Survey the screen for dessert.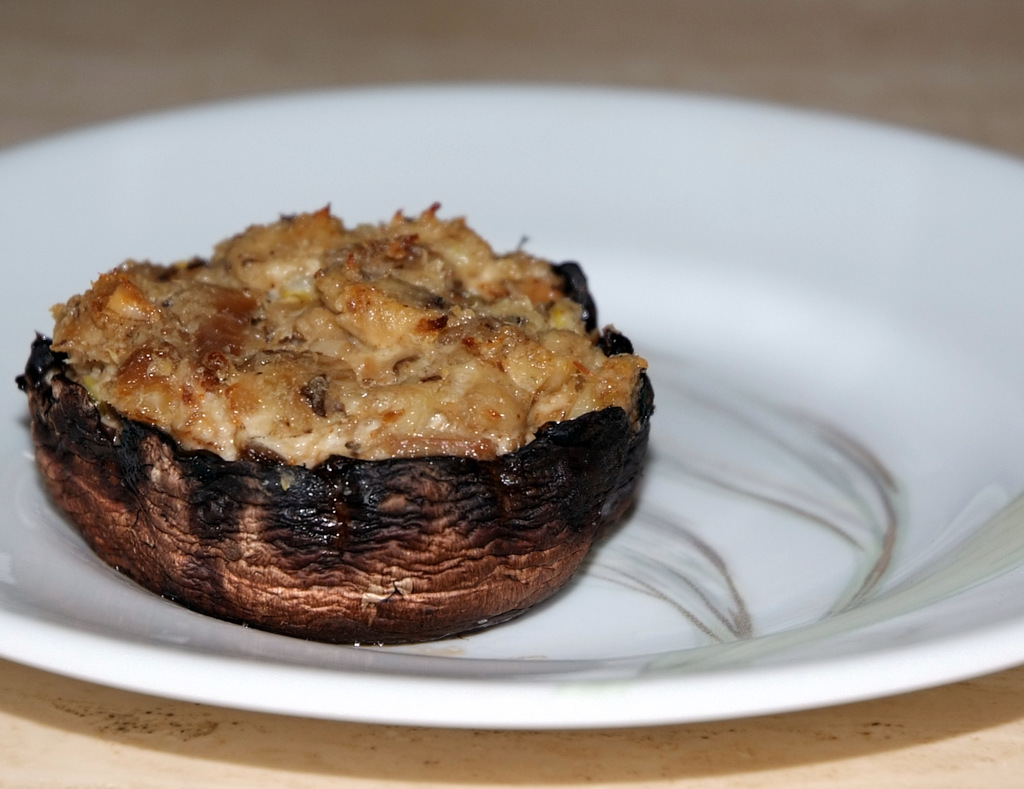
Survey found: {"x1": 13, "y1": 181, "x2": 655, "y2": 641}.
